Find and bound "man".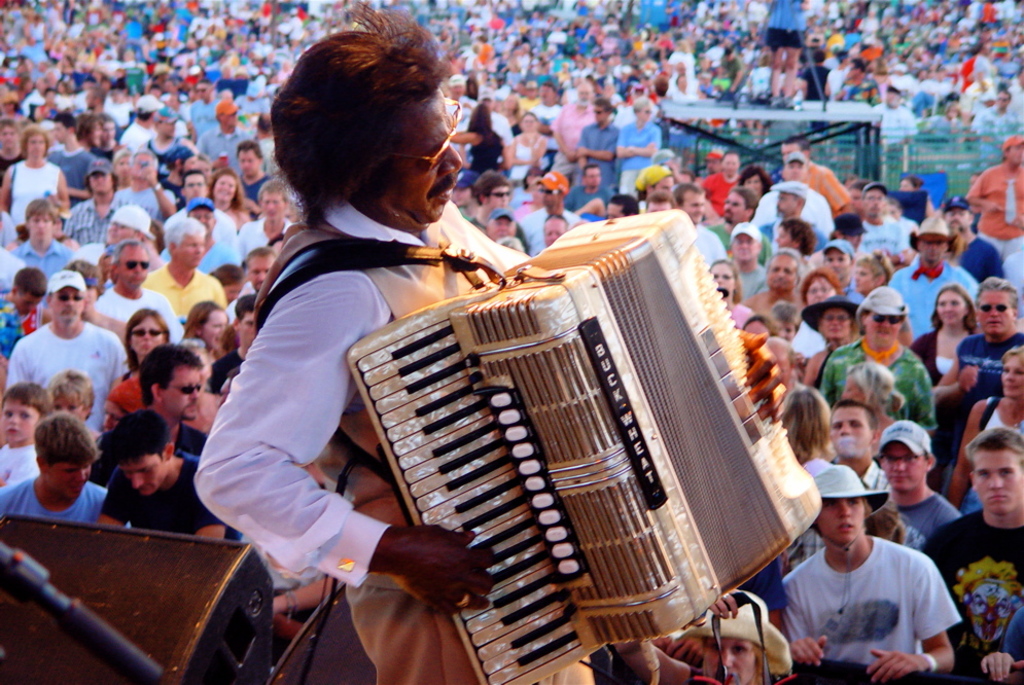
Bound: x1=234, y1=169, x2=307, y2=258.
